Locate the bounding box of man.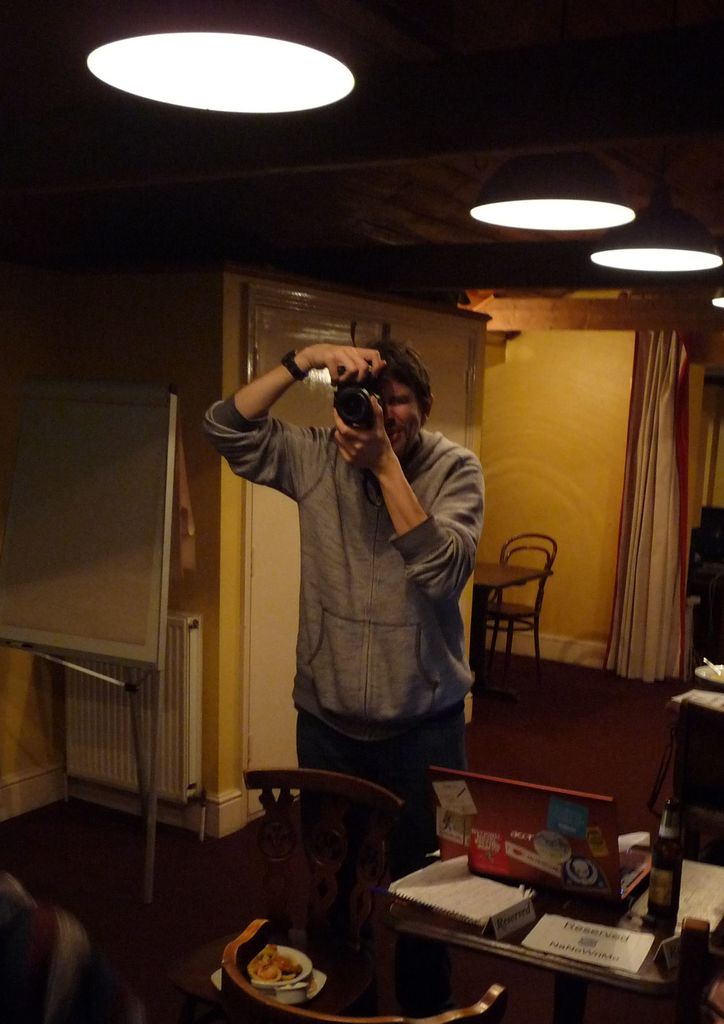
Bounding box: (216,321,508,822).
